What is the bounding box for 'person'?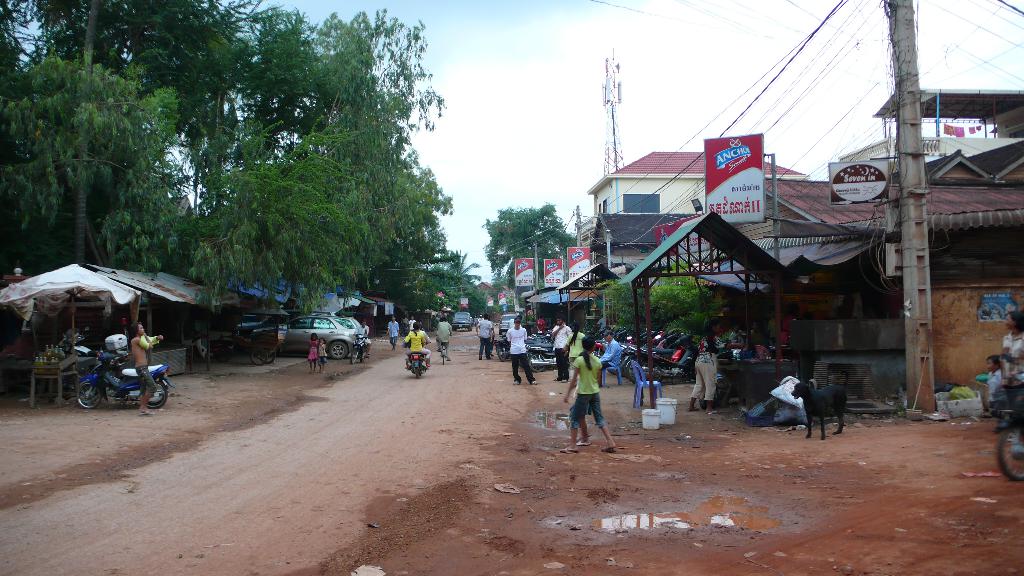
403:321:431:367.
